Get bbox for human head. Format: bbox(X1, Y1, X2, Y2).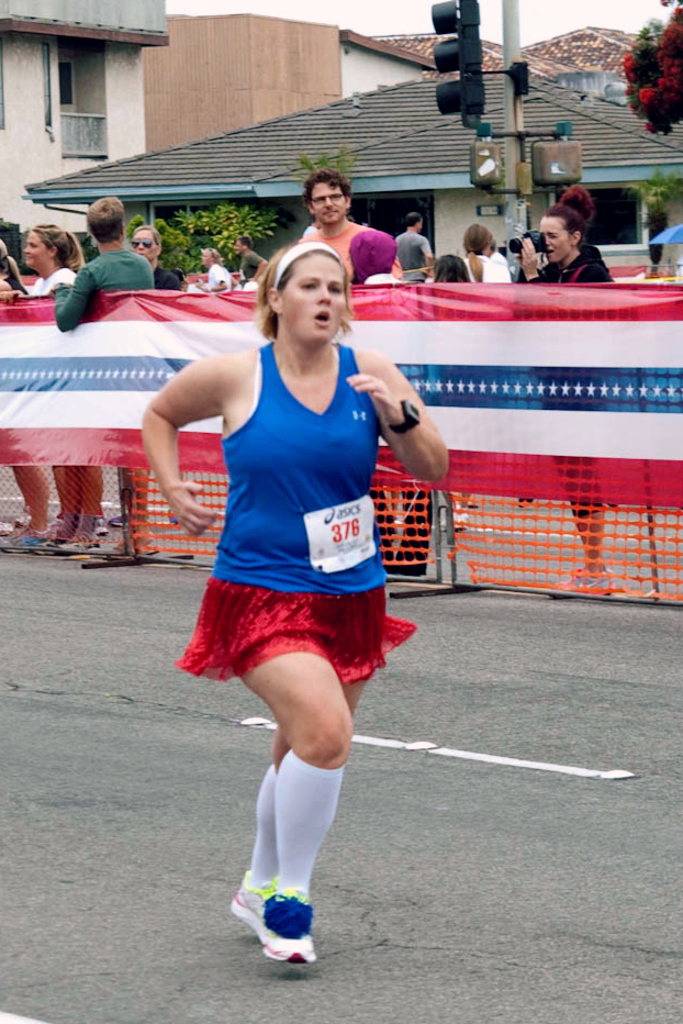
bbox(403, 211, 428, 226).
